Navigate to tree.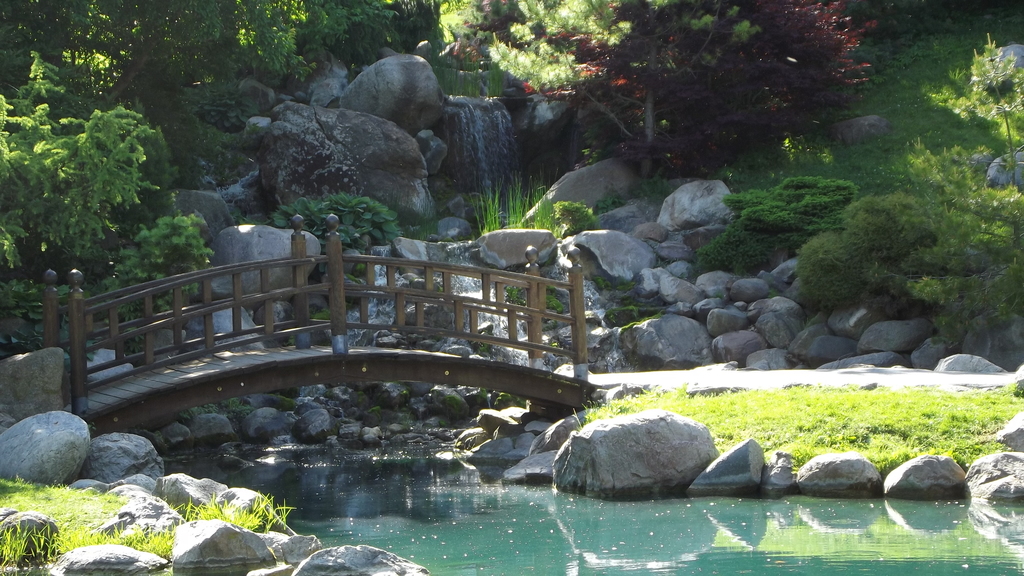
Navigation target: l=0, t=0, r=305, b=109.
